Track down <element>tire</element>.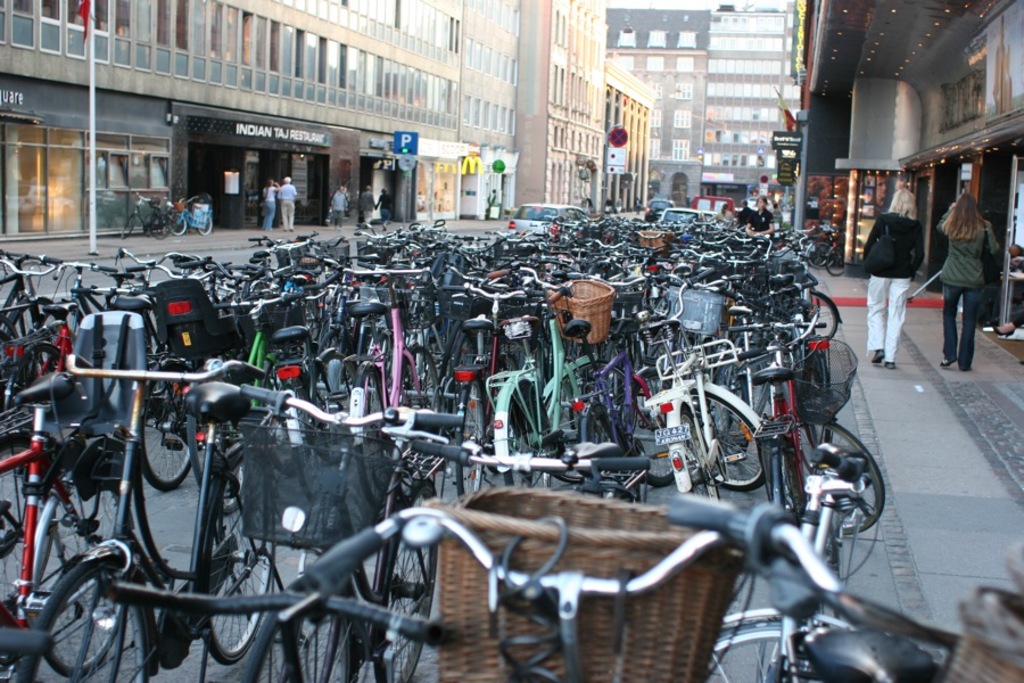
Tracked to [left=457, top=379, right=488, bottom=502].
